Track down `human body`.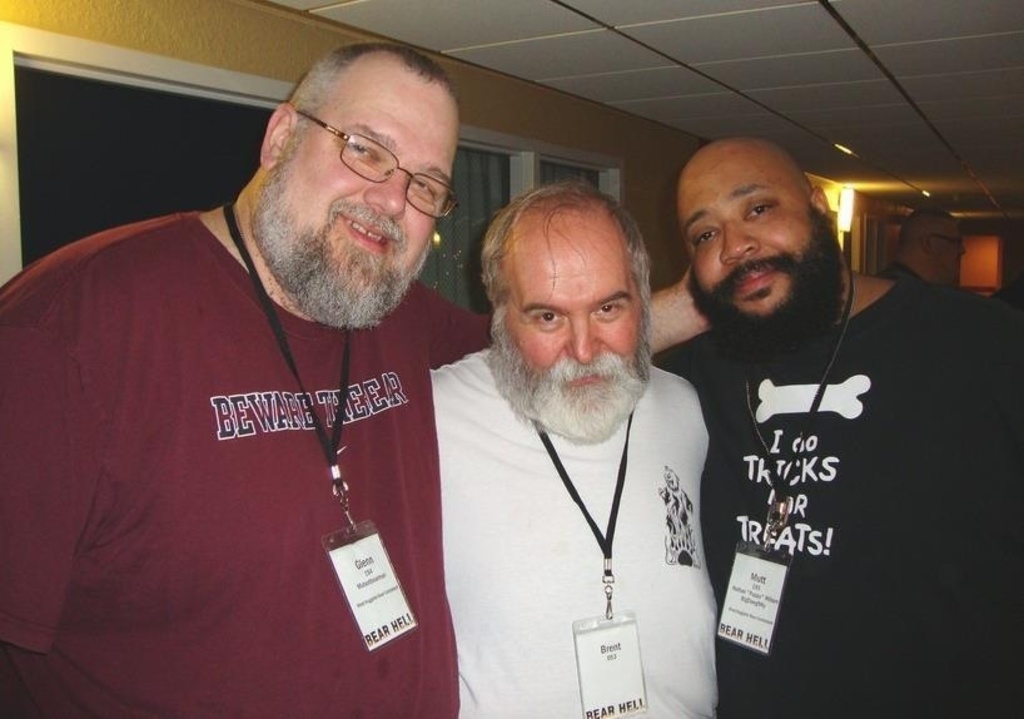
Tracked to locate(665, 128, 1023, 718).
